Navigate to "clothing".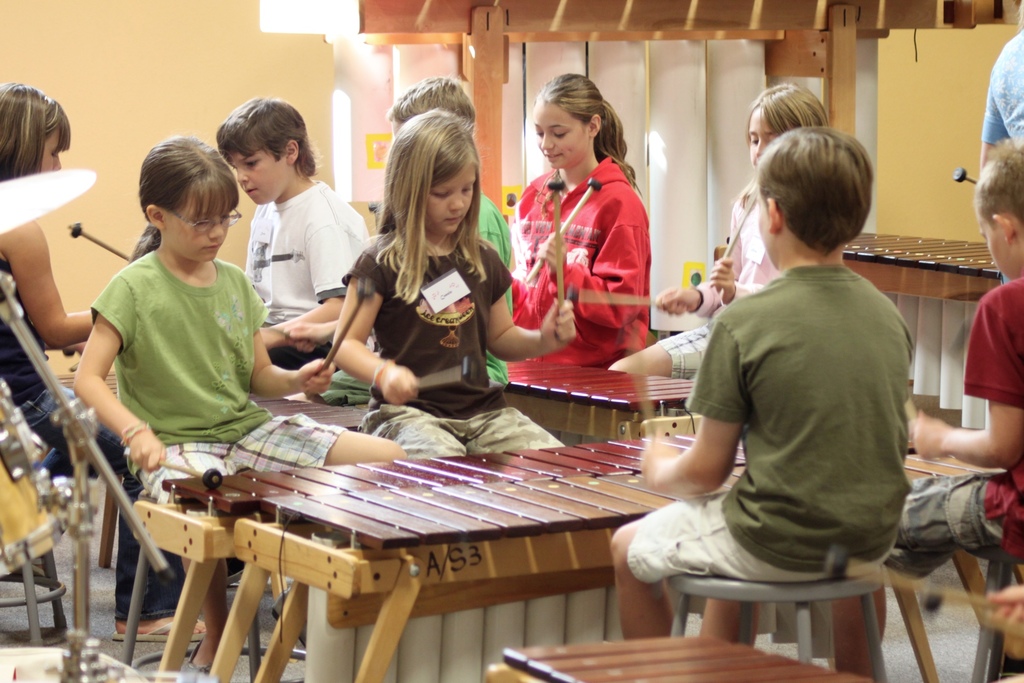
Navigation target: 340/226/563/449.
